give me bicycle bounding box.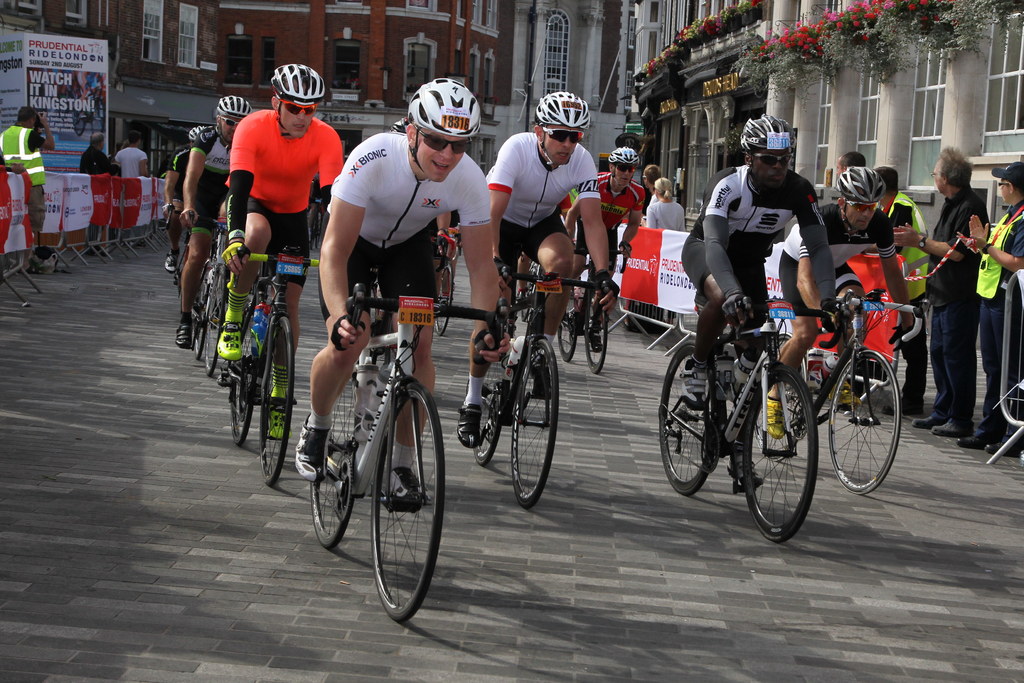
462:254:616:513.
